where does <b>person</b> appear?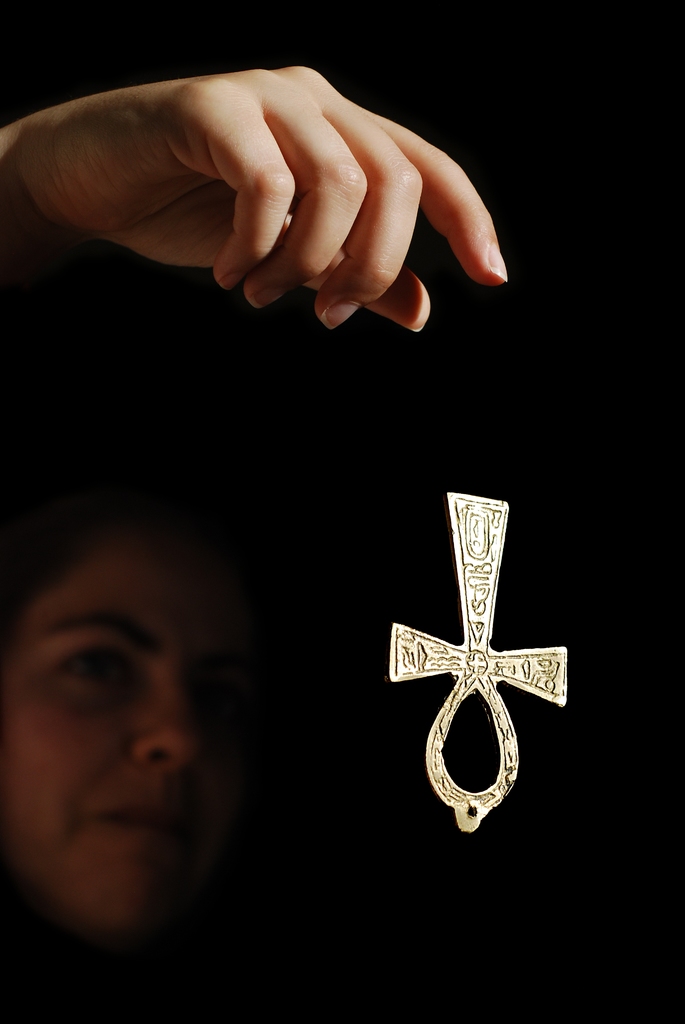
Appears at locate(2, 56, 514, 1023).
